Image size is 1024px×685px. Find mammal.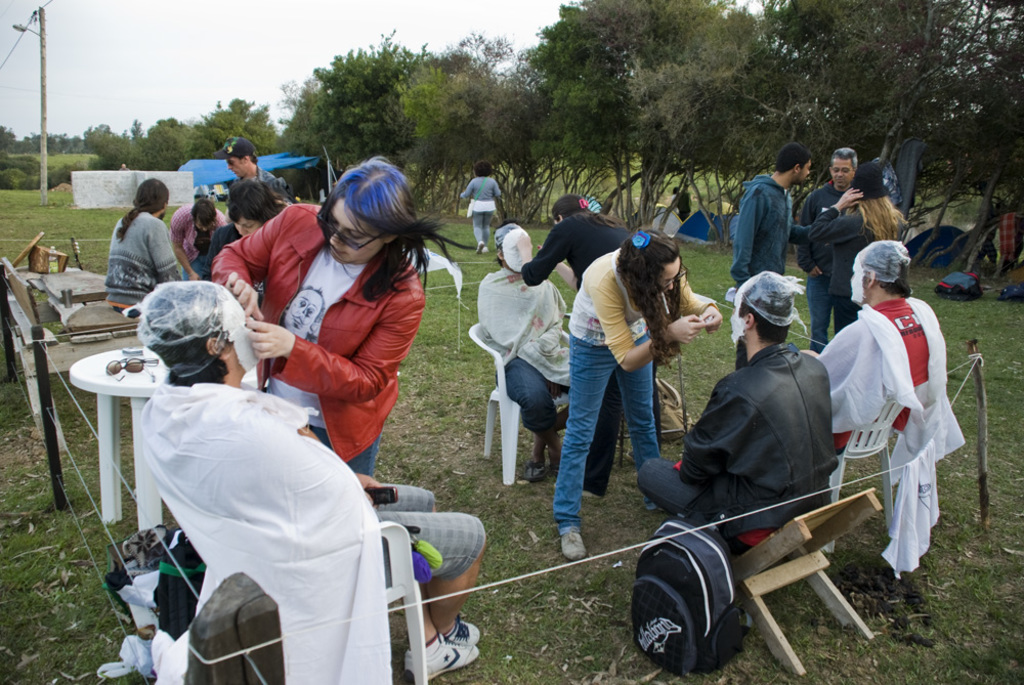
(552, 225, 721, 562).
